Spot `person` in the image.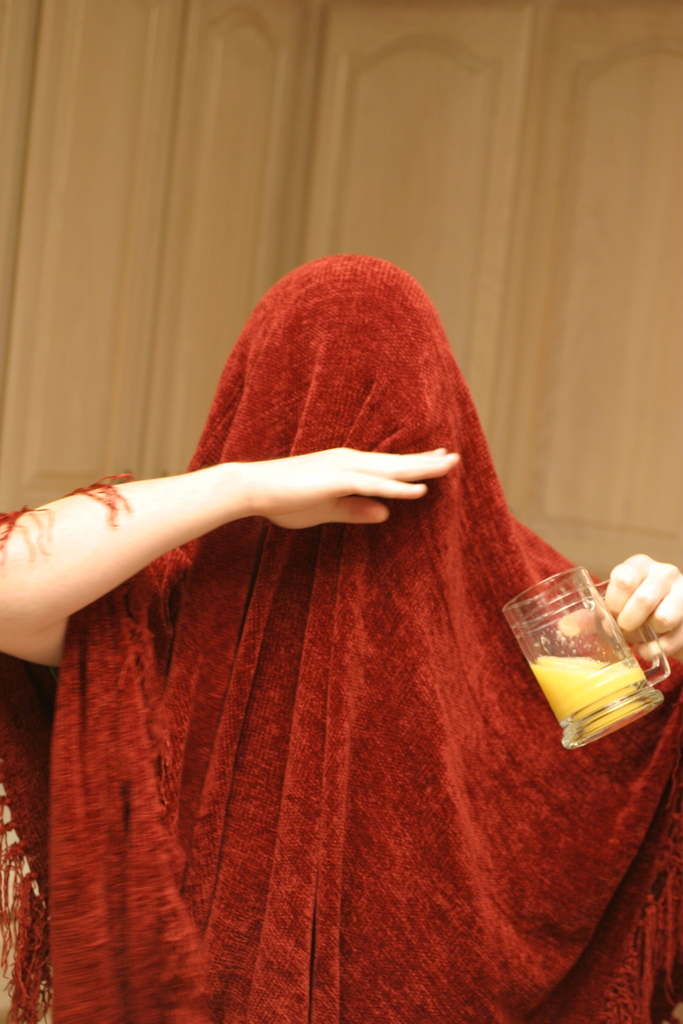
`person` found at crop(0, 257, 682, 1023).
